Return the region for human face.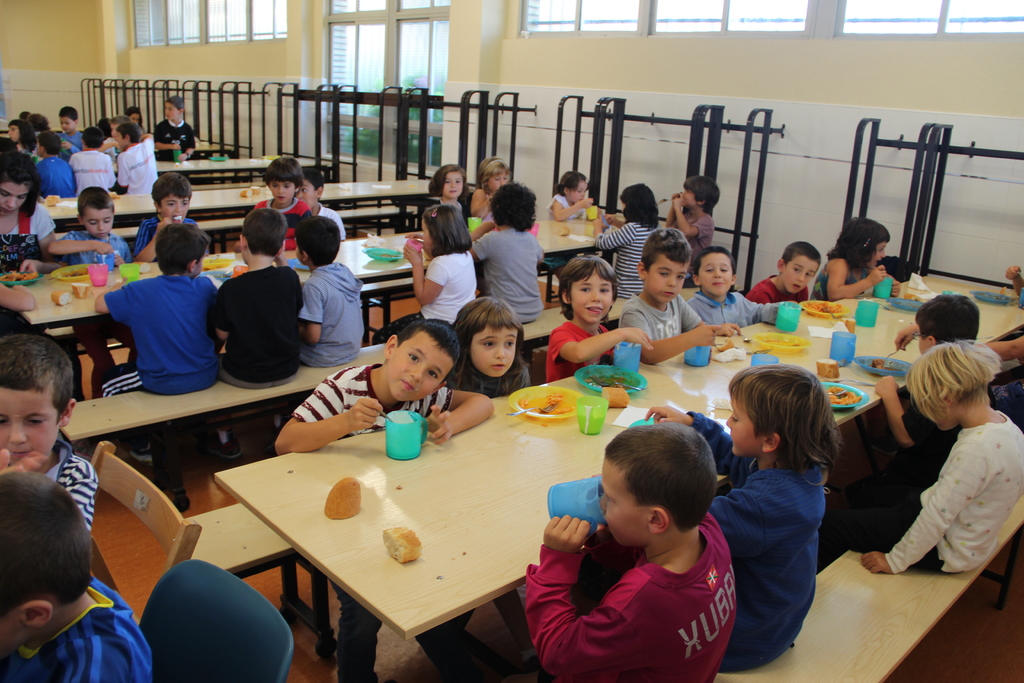
{"left": 470, "top": 322, "right": 521, "bottom": 379}.
